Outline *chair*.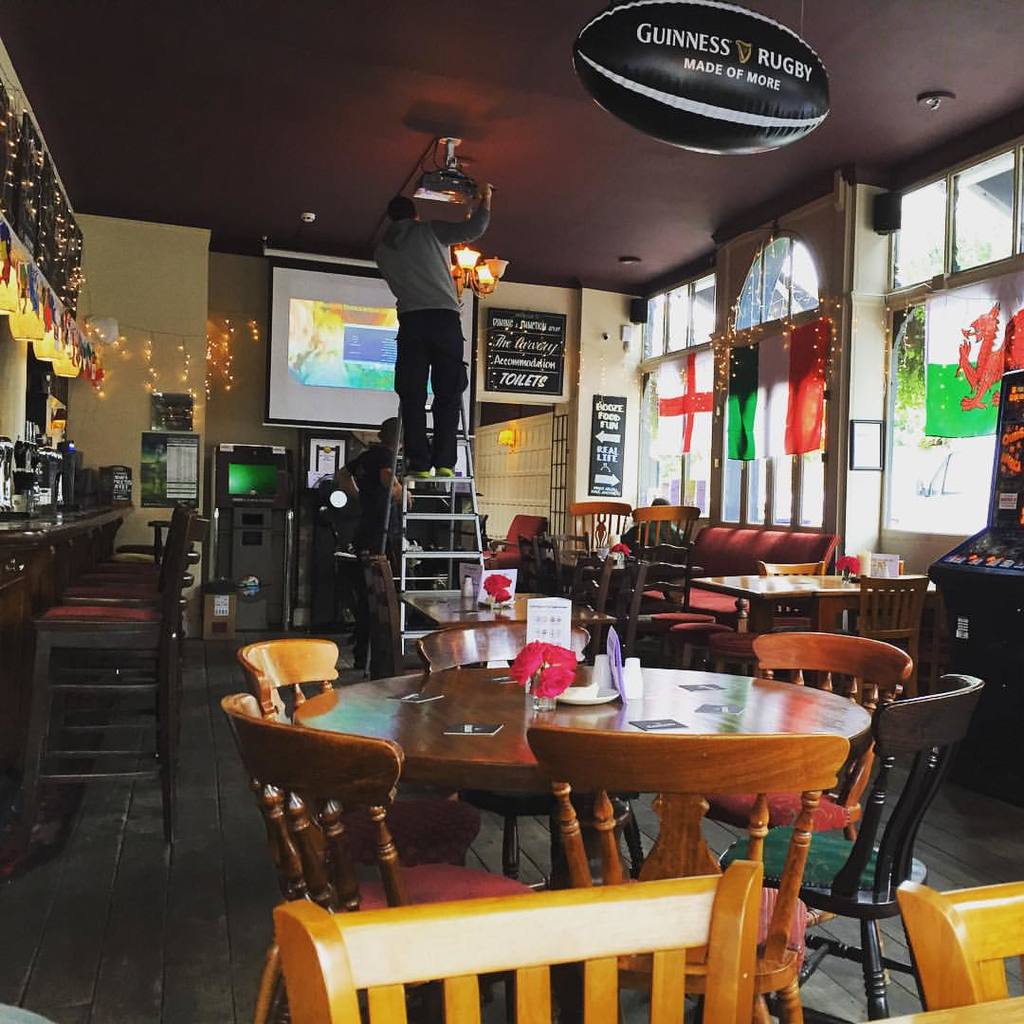
Outline: [239,635,485,1023].
